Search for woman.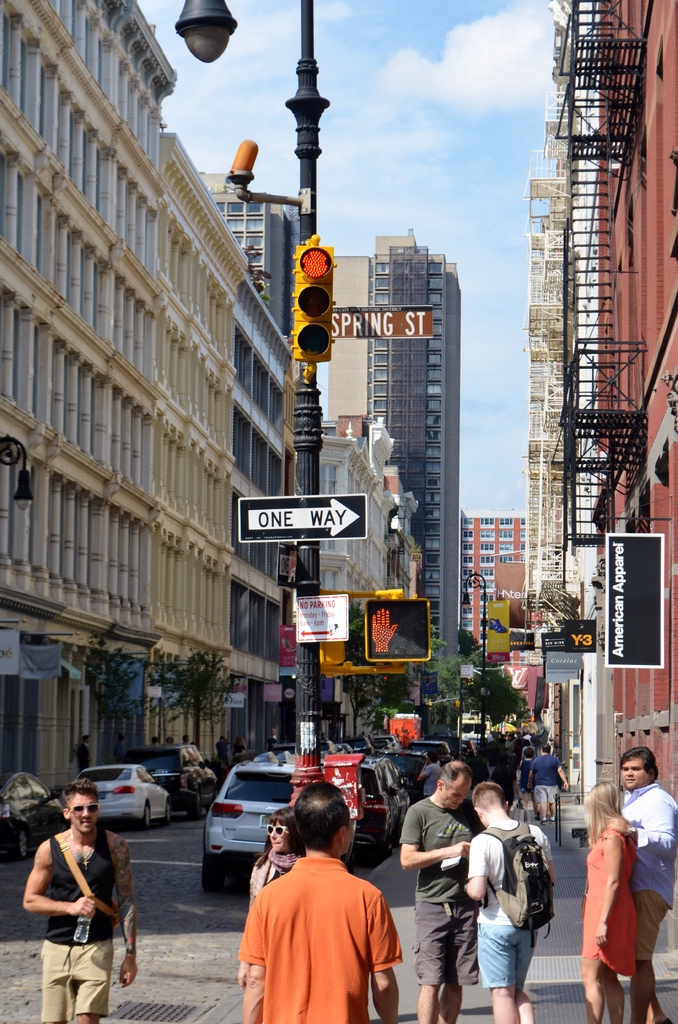
Found at [x1=568, y1=736, x2=661, y2=1018].
